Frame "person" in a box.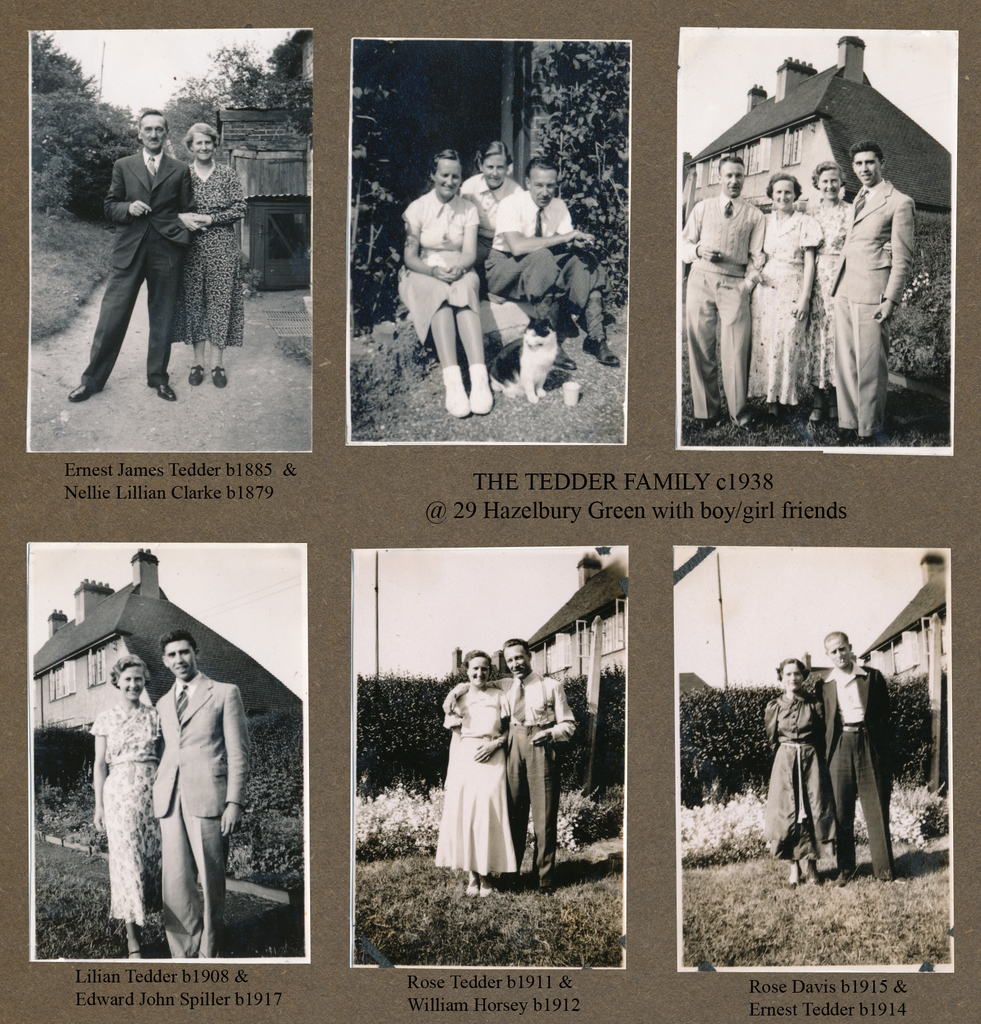
x1=439 y1=637 x2=578 y2=888.
